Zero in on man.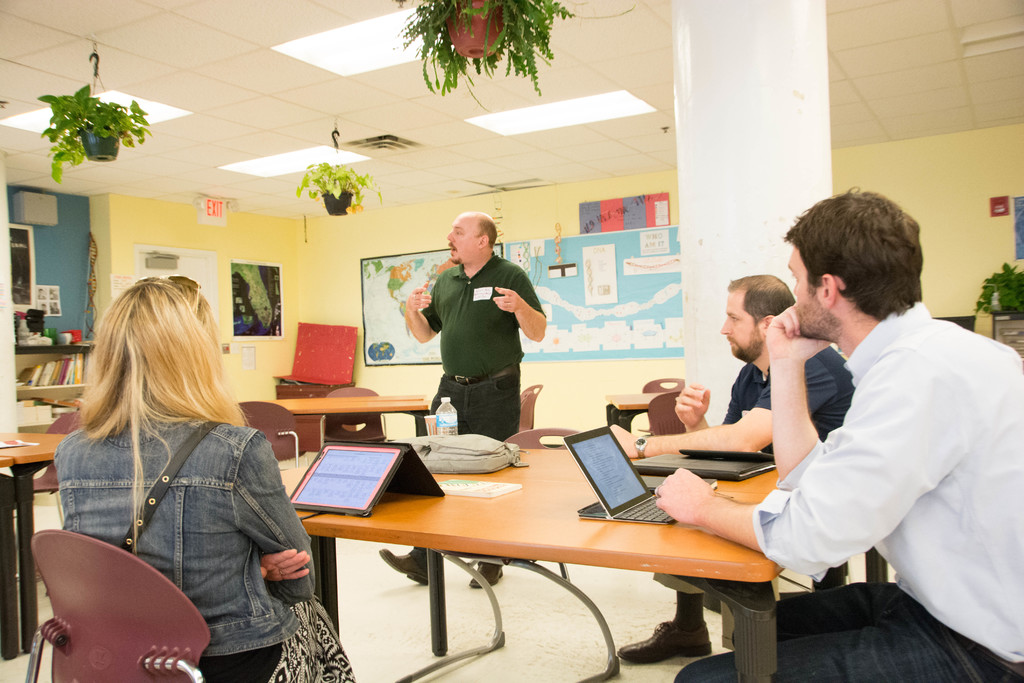
Zeroed in: <bbox>376, 208, 545, 589</bbox>.
